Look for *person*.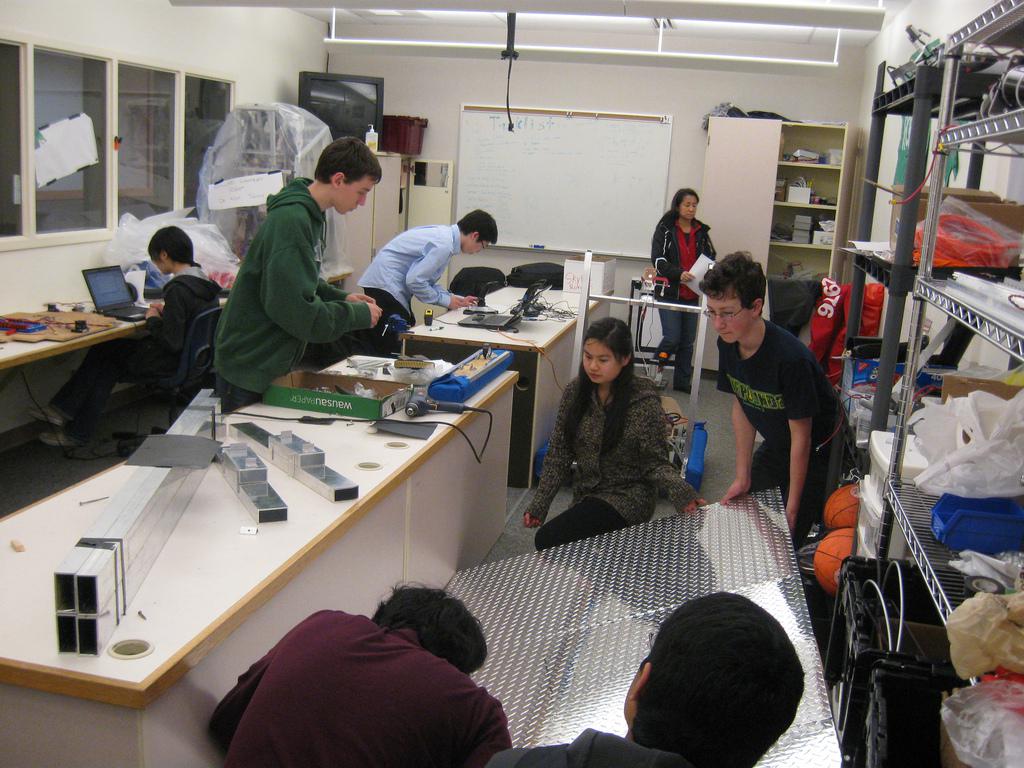
Found: bbox(522, 317, 707, 552).
